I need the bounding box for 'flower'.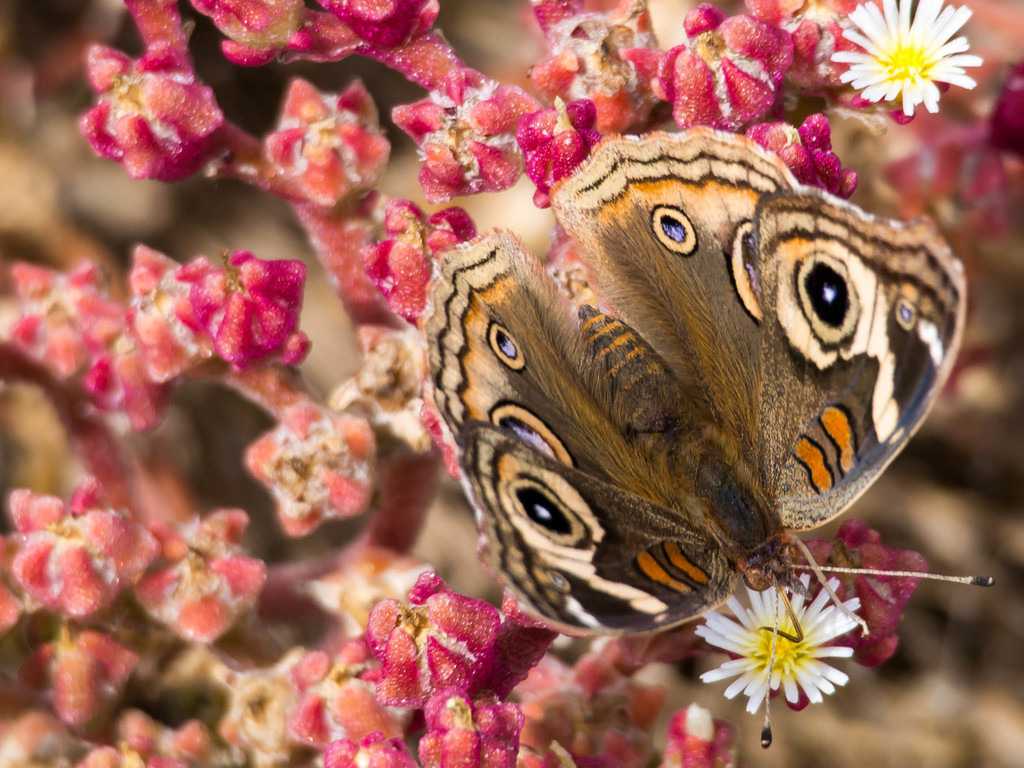
Here it is: left=387, top=71, right=530, bottom=204.
